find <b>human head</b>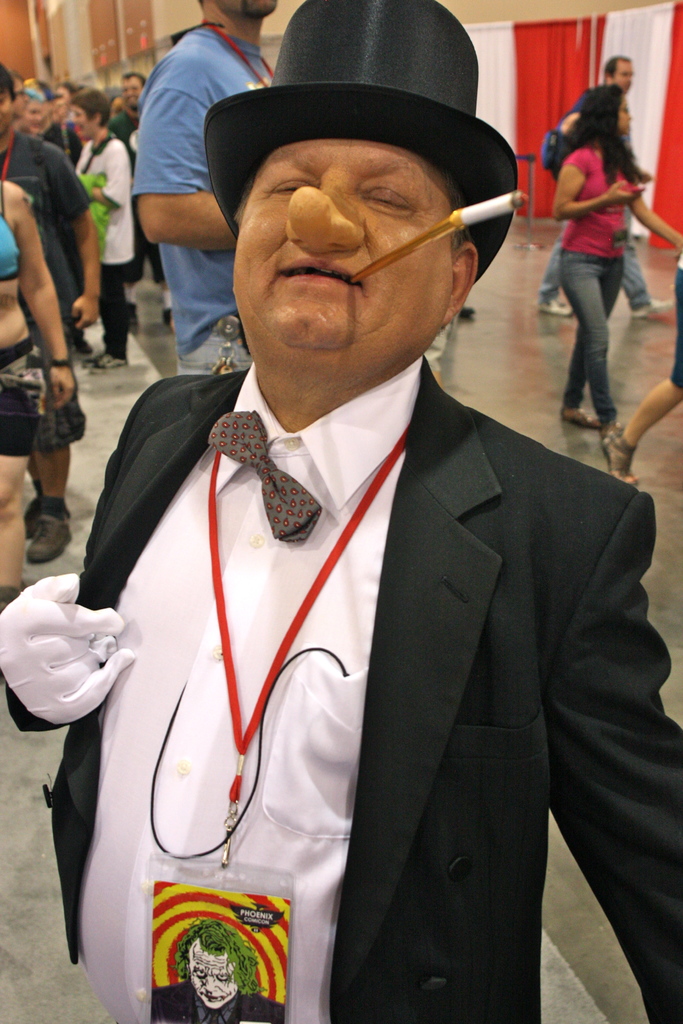
[left=580, top=83, right=632, bottom=132]
